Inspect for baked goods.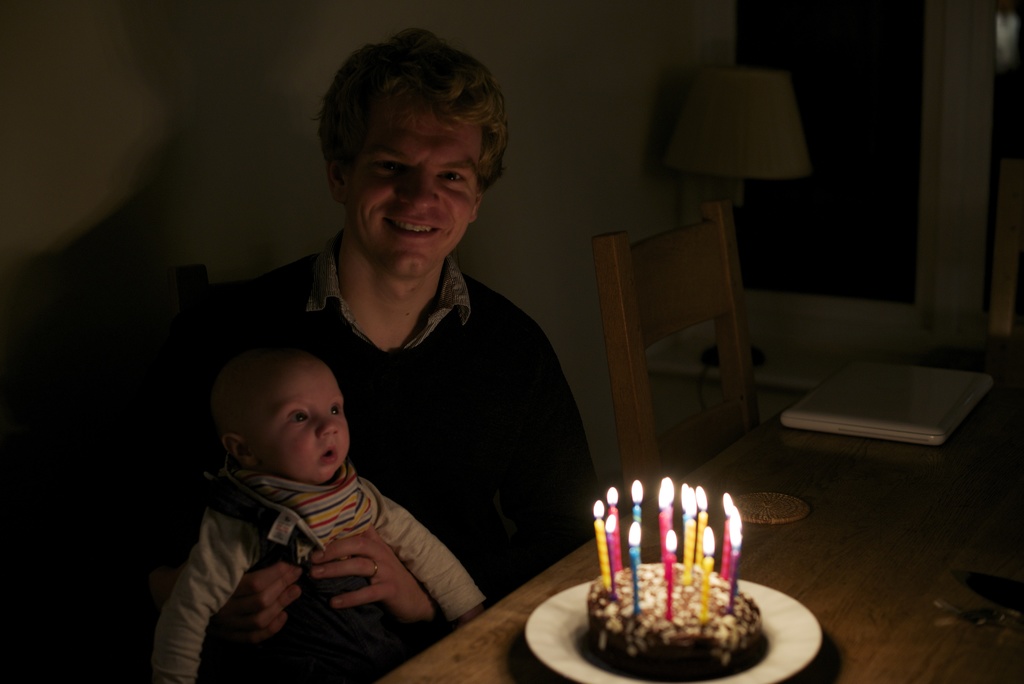
Inspection: Rect(582, 557, 769, 683).
